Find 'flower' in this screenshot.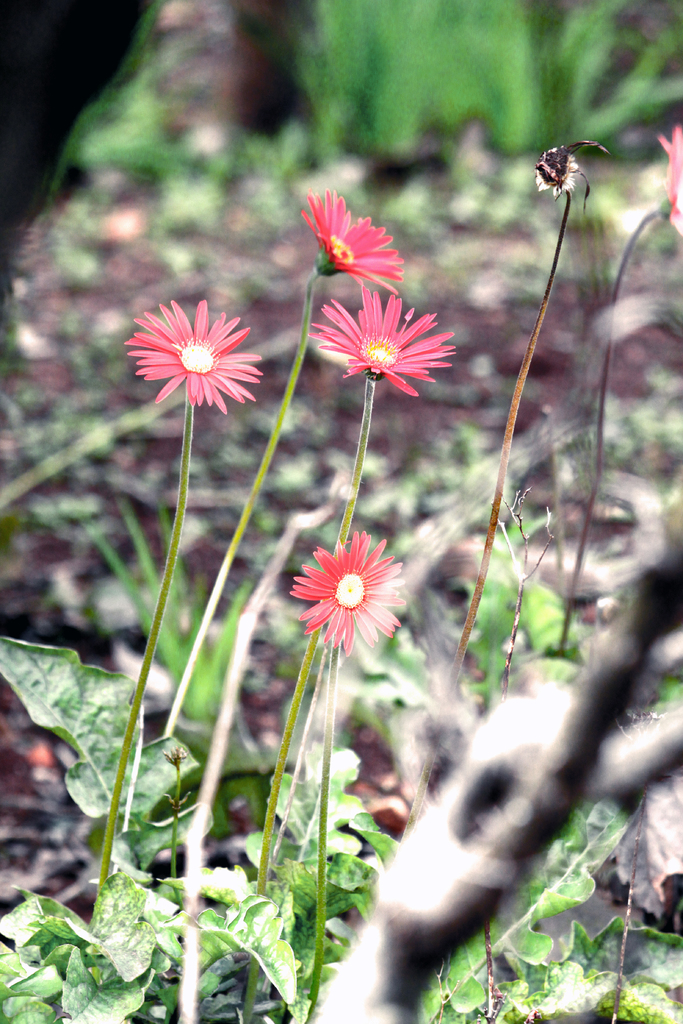
The bounding box for 'flower' is crop(652, 124, 682, 230).
